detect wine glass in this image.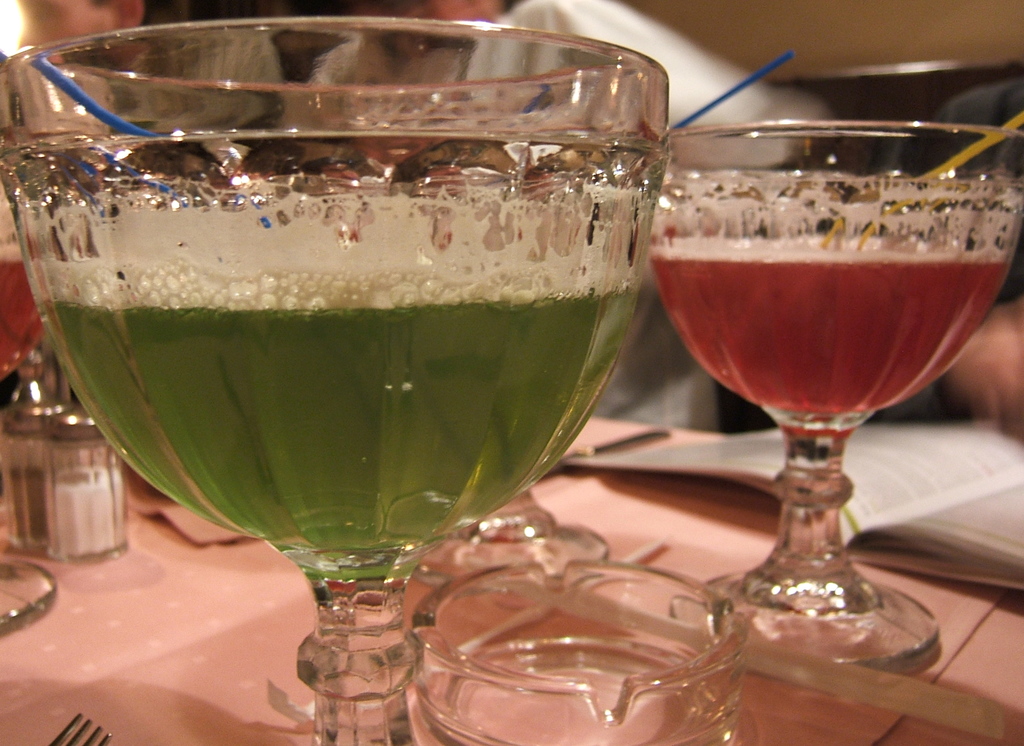
Detection: Rect(647, 118, 1017, 671).
